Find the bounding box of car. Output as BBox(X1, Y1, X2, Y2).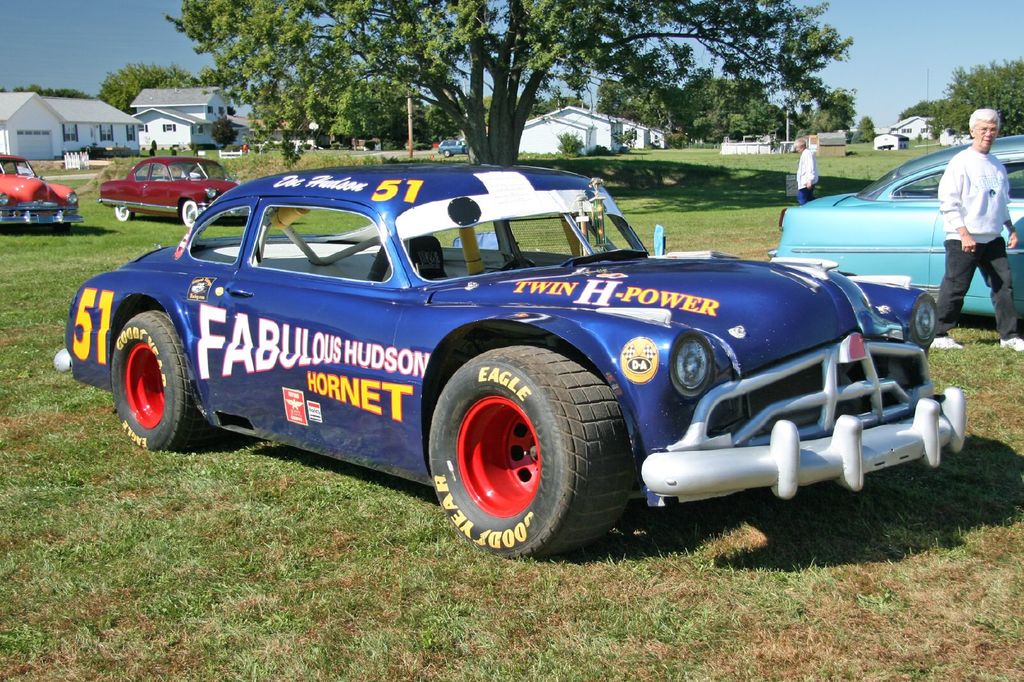
BBox(57, 163, 962, 564).
